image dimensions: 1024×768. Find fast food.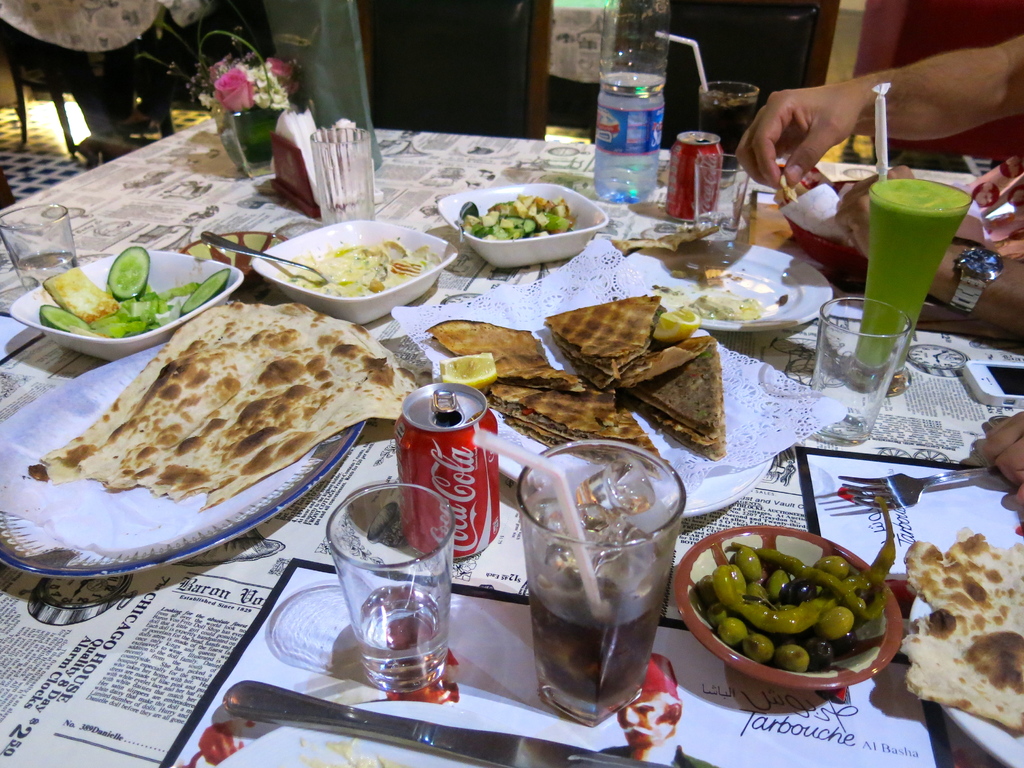
(470, 375, 666, 470).
